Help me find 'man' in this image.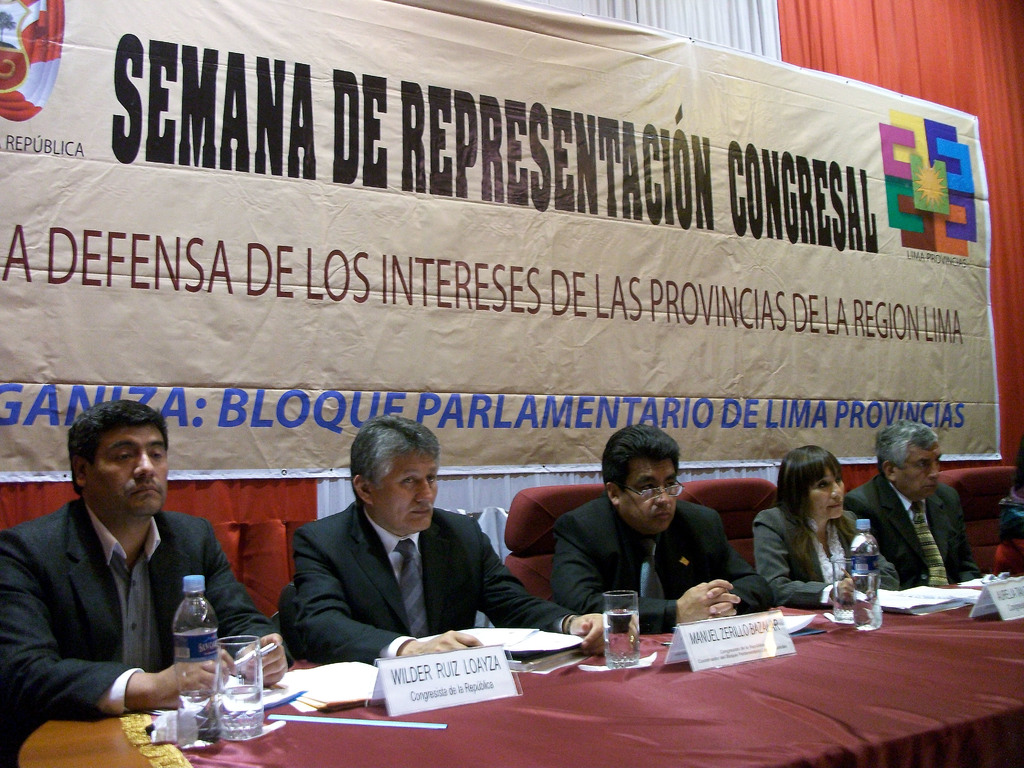
Found it: (276, 409, 609, 652).
